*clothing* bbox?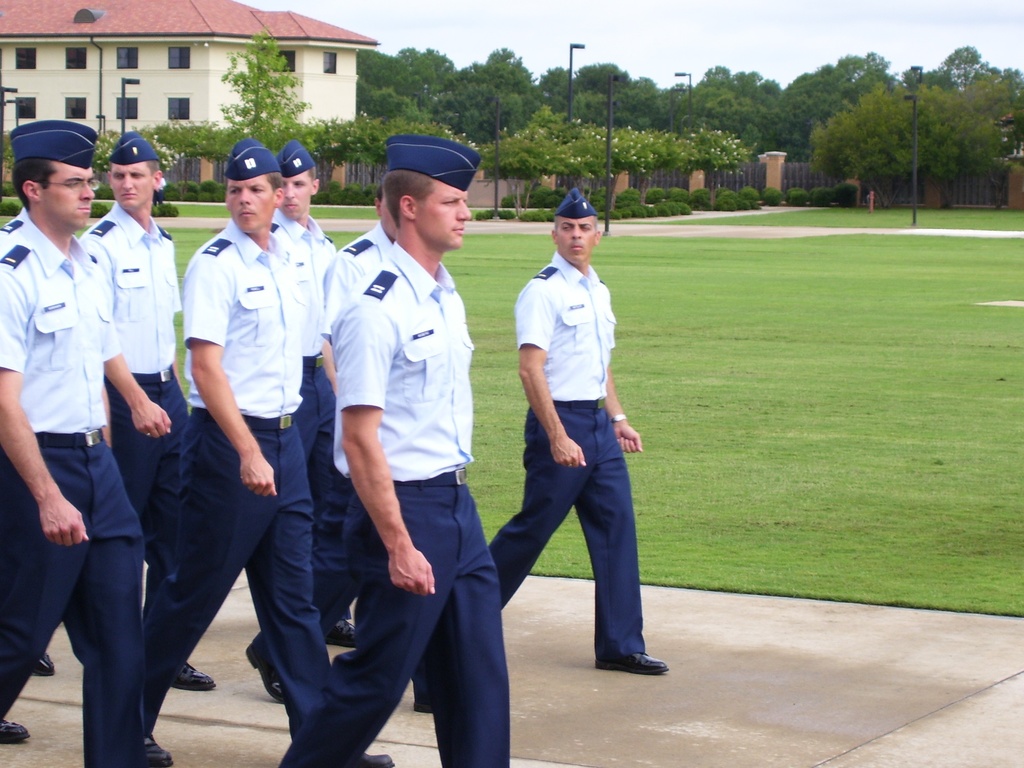
bbox=[271, 216, 341, 554]
